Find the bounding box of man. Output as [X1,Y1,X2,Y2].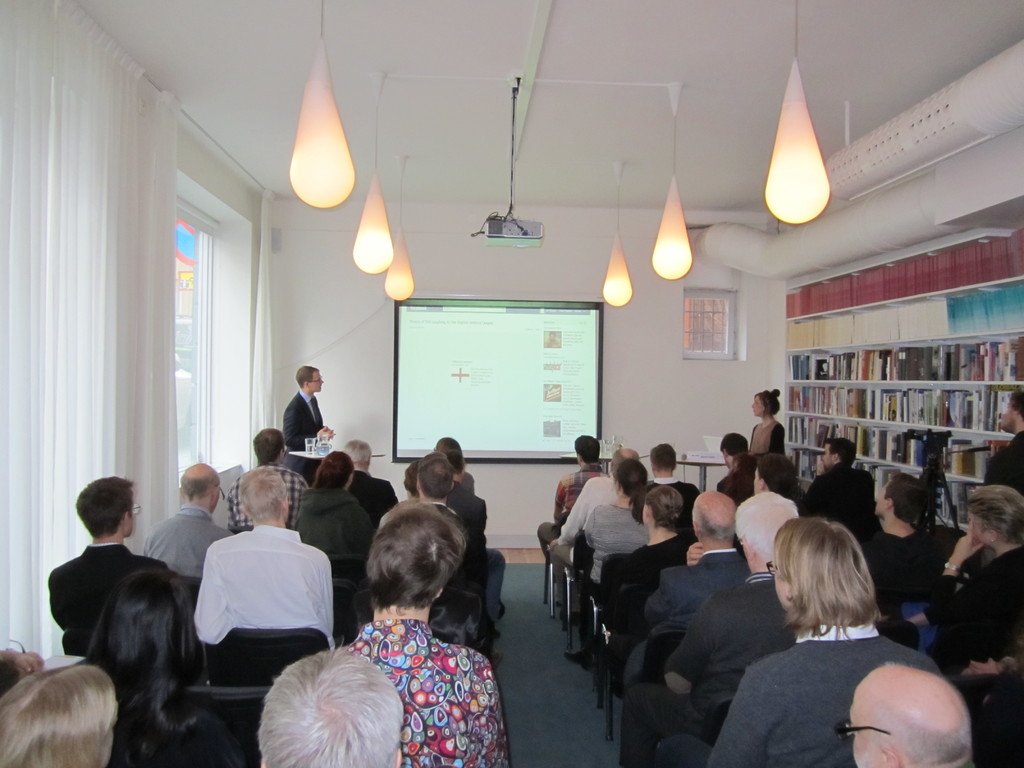
[281,363,335,483].
